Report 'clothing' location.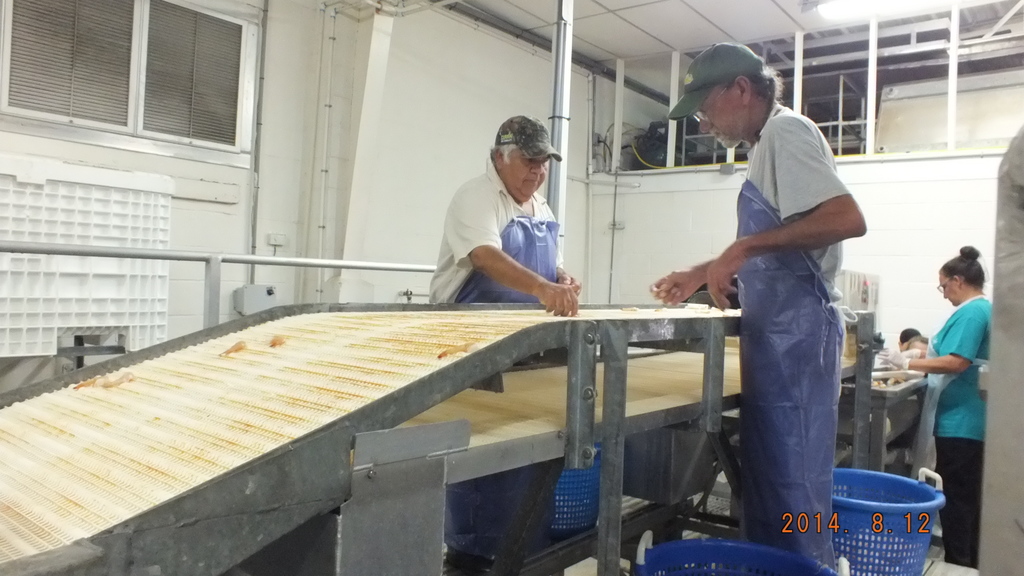
Report: 426 160 568 303.
